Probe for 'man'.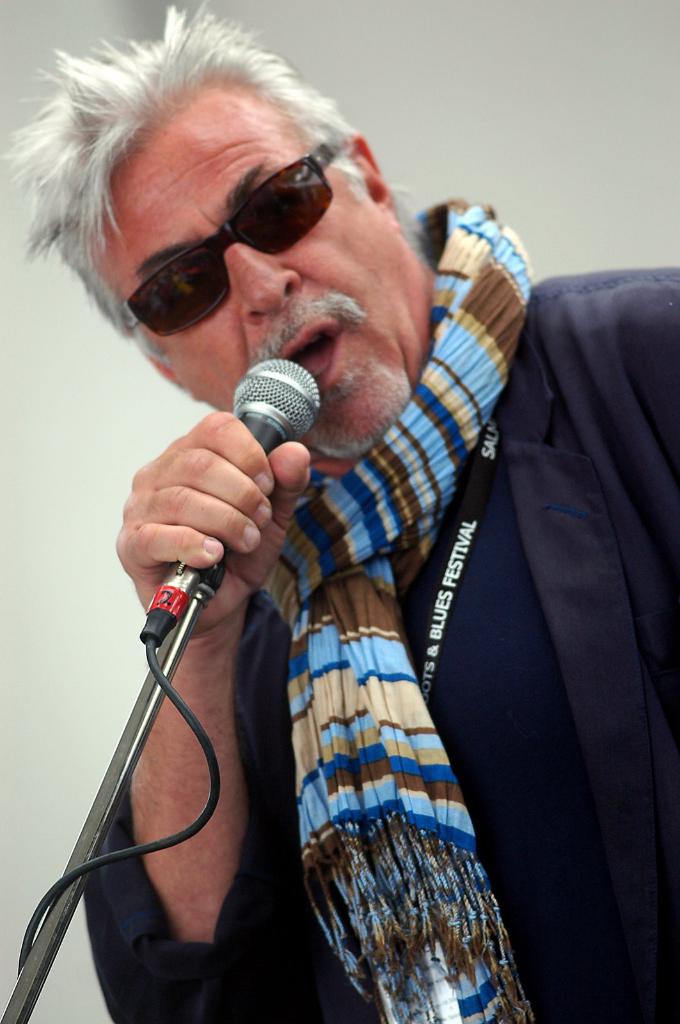
Probe result: 0 19 658 1018.
